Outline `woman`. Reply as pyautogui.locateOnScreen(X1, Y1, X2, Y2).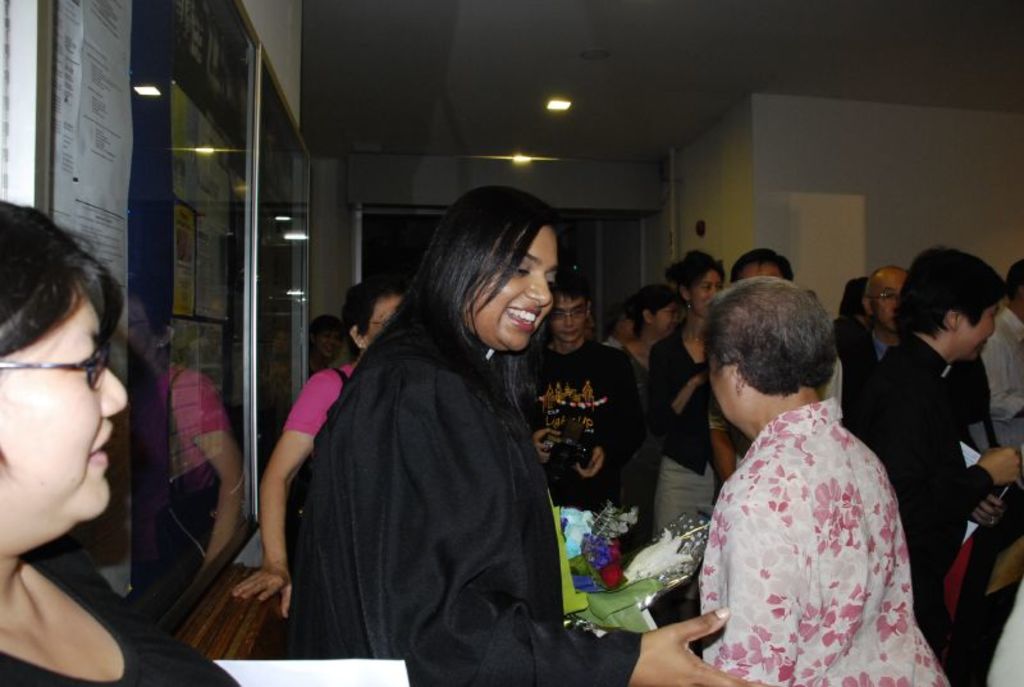
pyautogui.locateOnScreen(306, 182, 572, 675).
